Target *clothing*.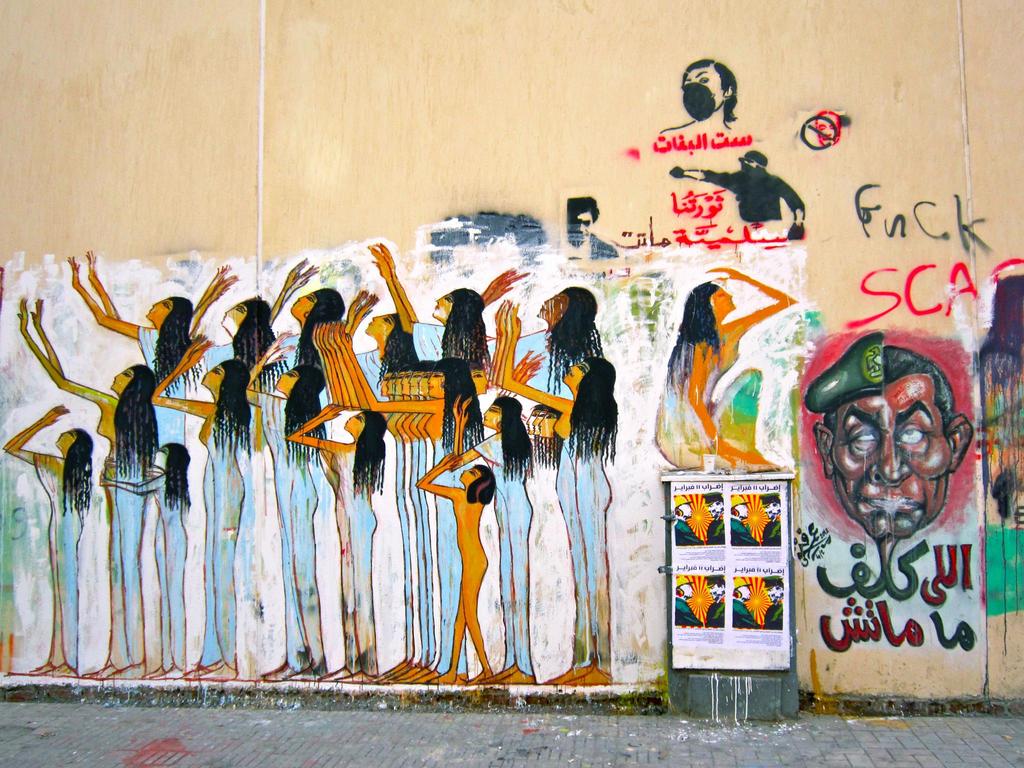
Target region: 157,486,201,676.
